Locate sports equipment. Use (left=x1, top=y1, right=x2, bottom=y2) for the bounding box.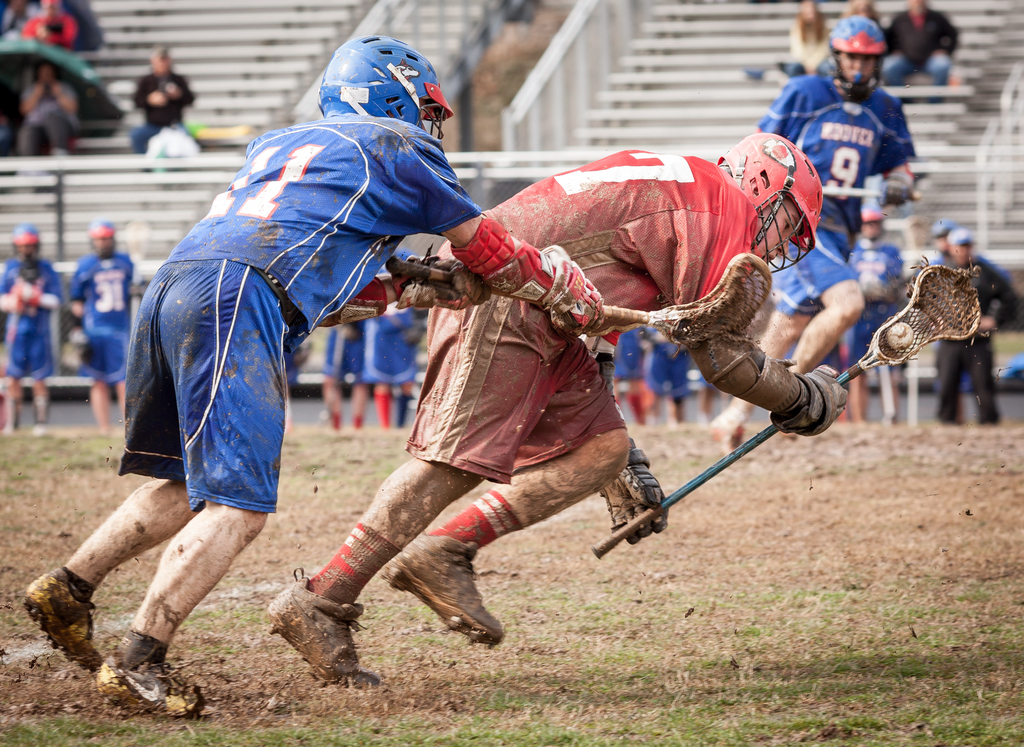
(left=336, top=249, right=495, bottom=329).
